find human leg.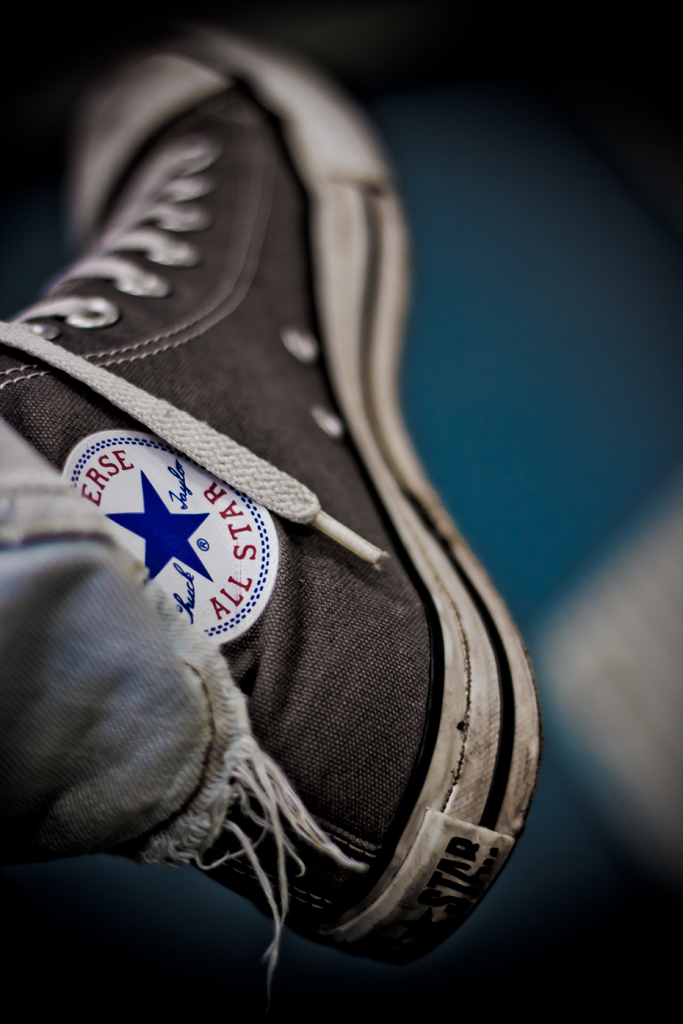
0 29 539 963.
